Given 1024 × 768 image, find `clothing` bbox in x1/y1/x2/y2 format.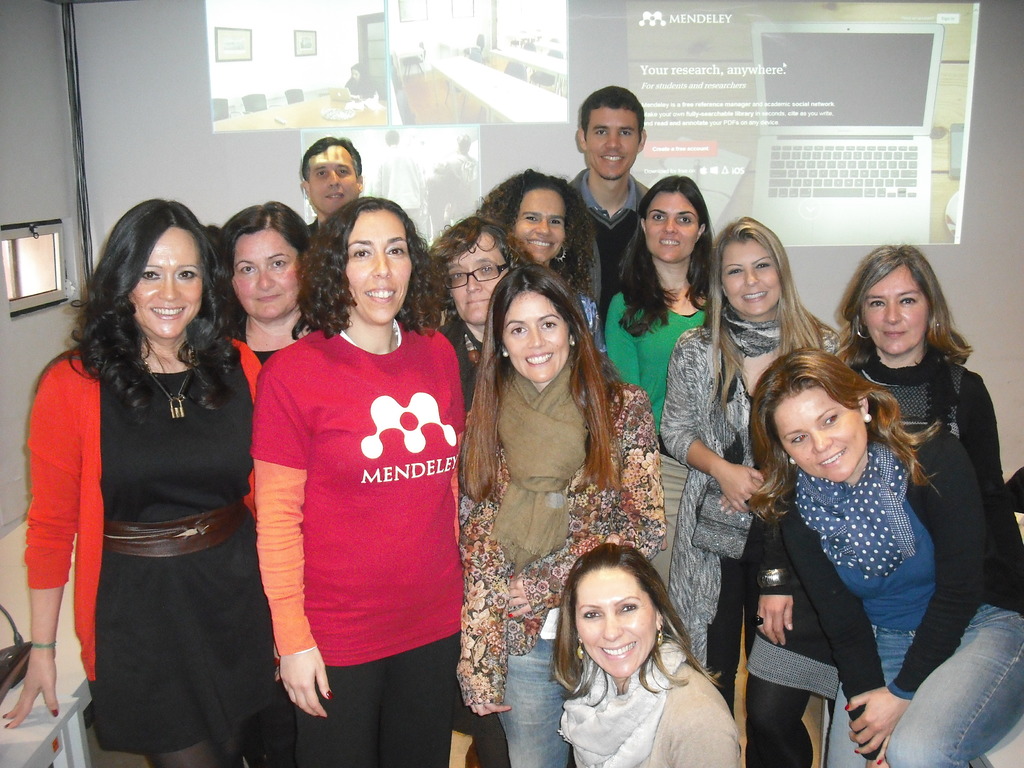
266/329/464/767.
